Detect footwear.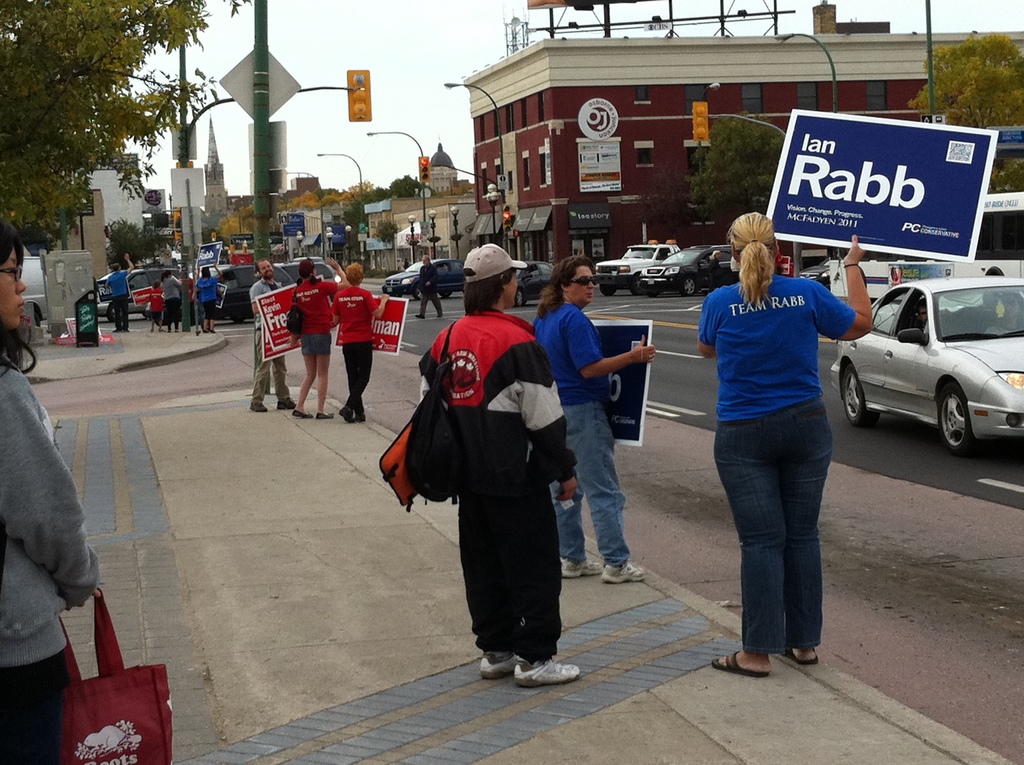
Detected at [340,407,356,427].
